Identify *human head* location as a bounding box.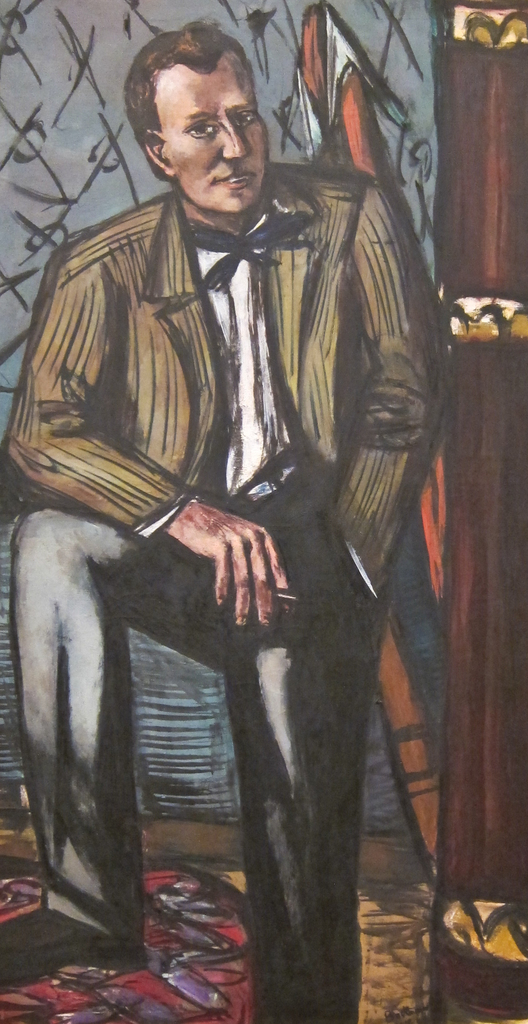
bbox=(120, 20, 283, 215).
